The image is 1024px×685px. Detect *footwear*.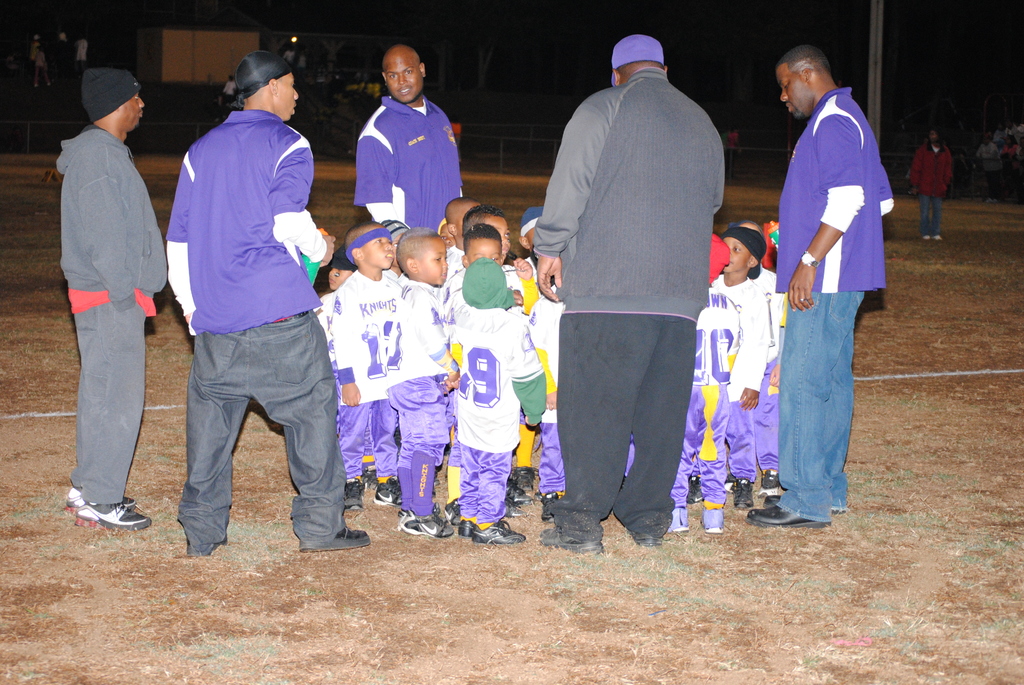
Detection: [343,476,366,511].
